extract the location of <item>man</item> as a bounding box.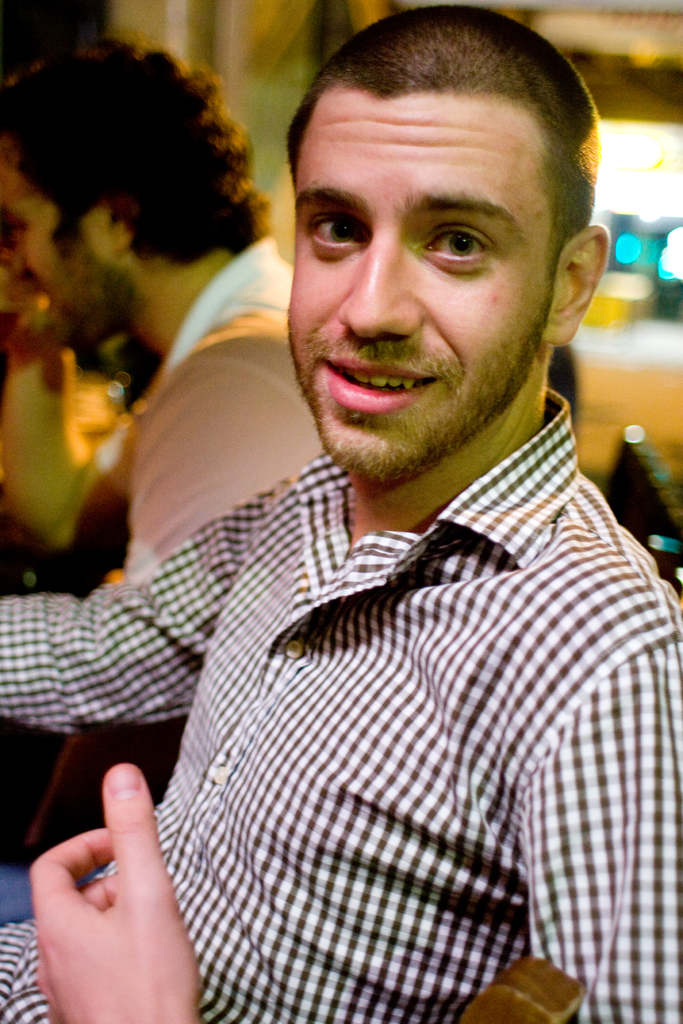
0:19:682:1023.
